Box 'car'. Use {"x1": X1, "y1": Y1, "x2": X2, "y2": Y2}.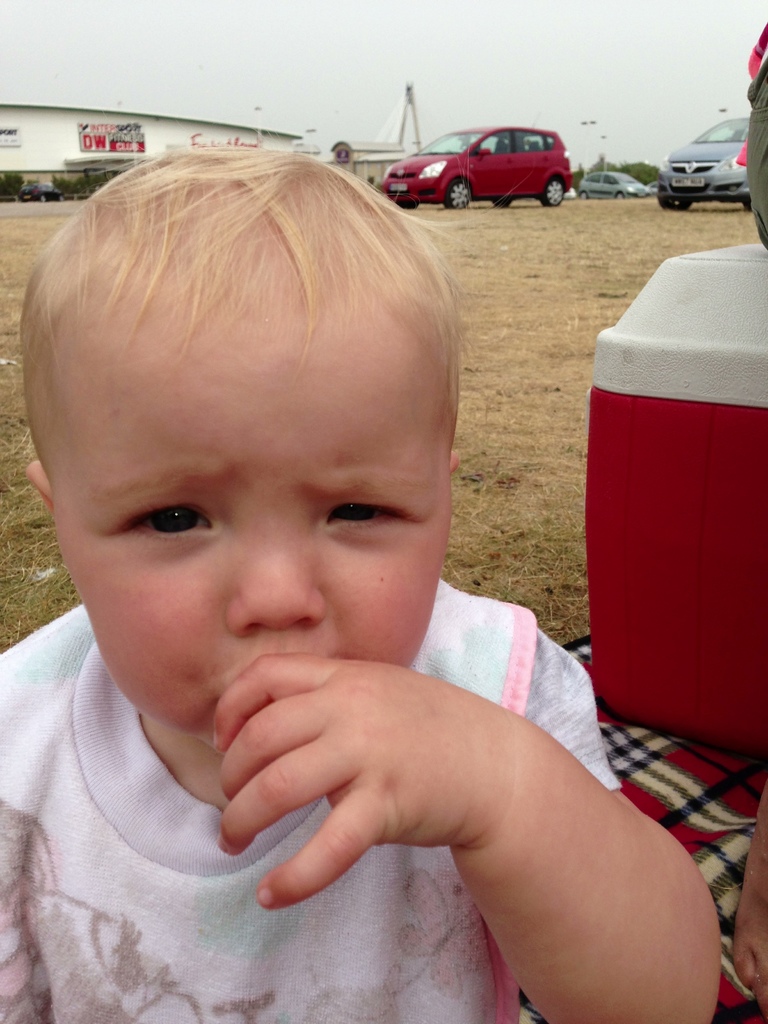
{"x1": 378, "y1": 125, "x2": 570, "y2": 207}.
